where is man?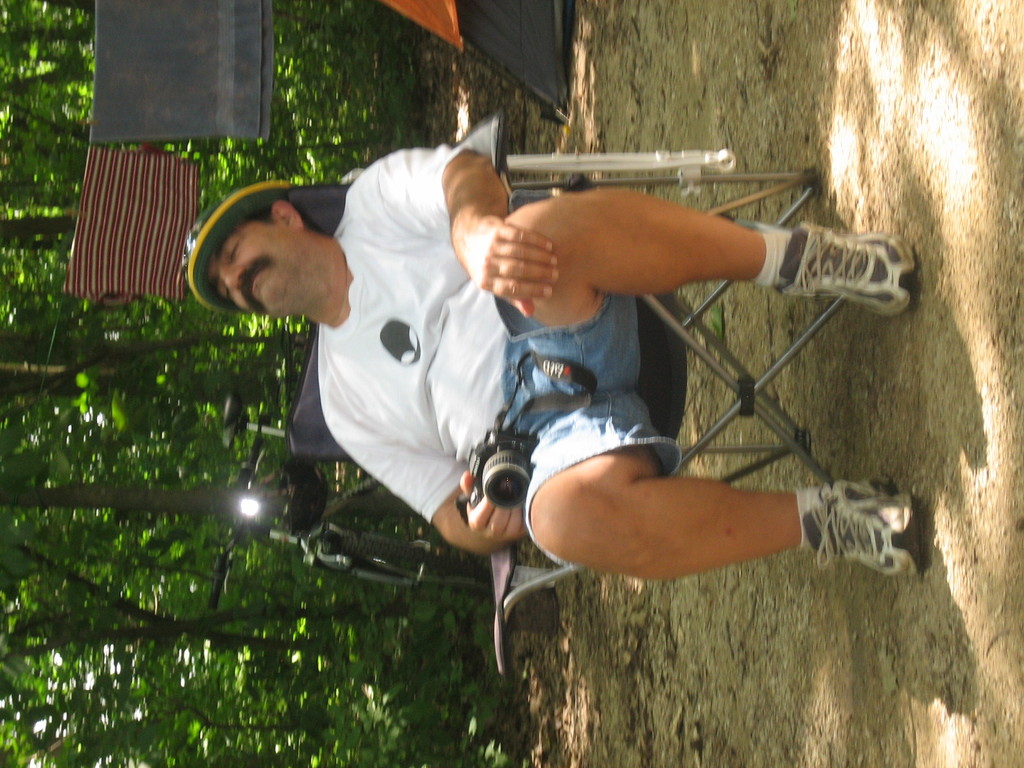
l=186, t=131, r=865, b=684.
